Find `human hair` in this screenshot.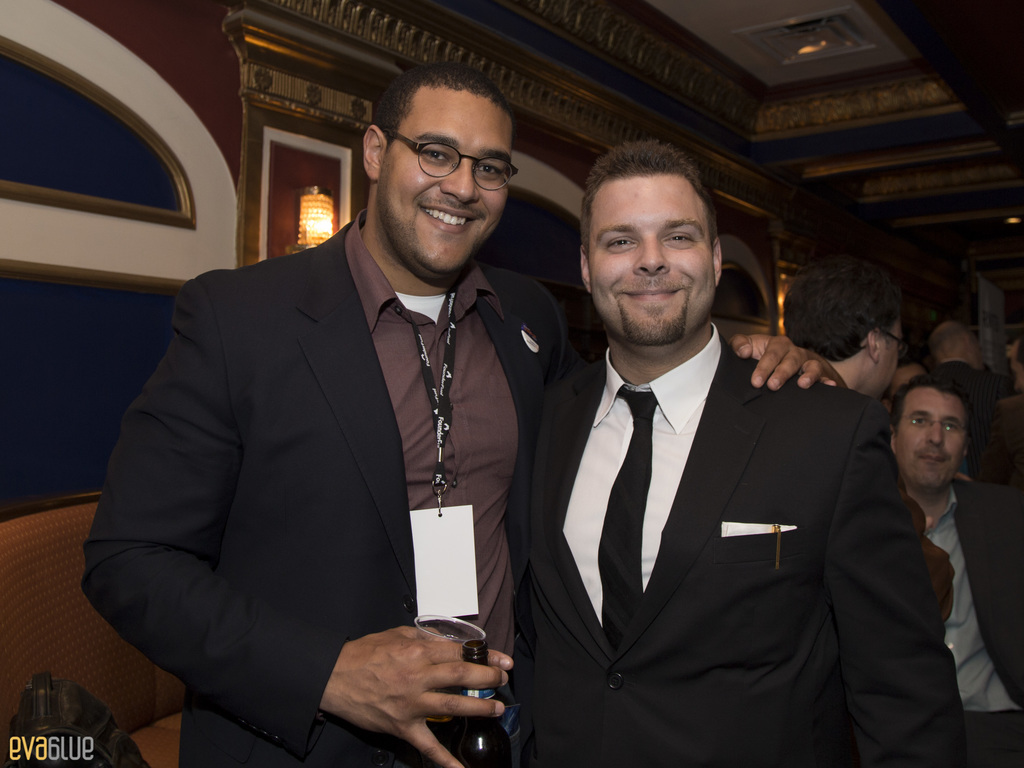
The bounding box for `human hair` is l=362, t=49, r=520, b=154.
